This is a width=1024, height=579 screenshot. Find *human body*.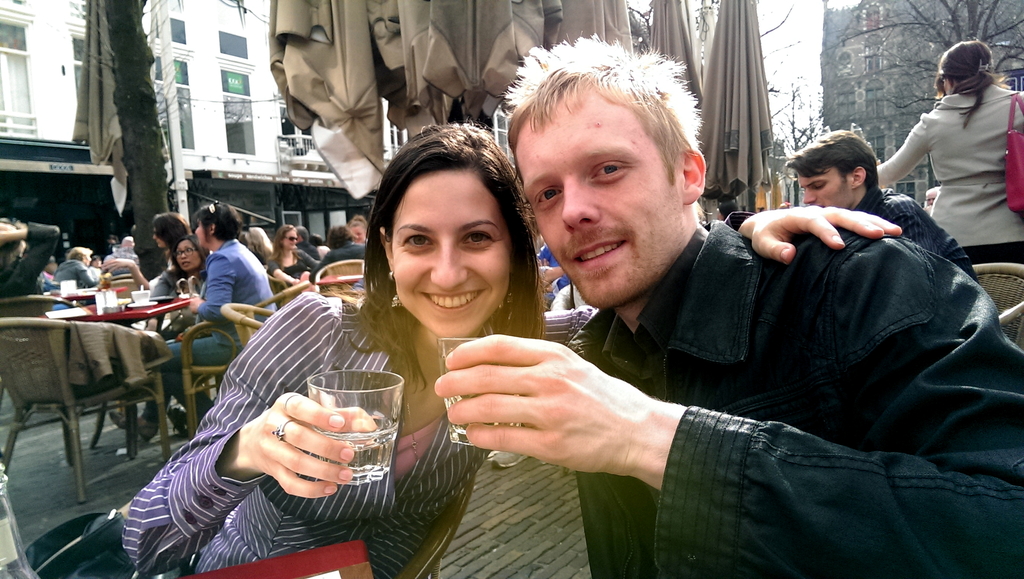
Bounding box: select_region(850, 175, 981, 286).
